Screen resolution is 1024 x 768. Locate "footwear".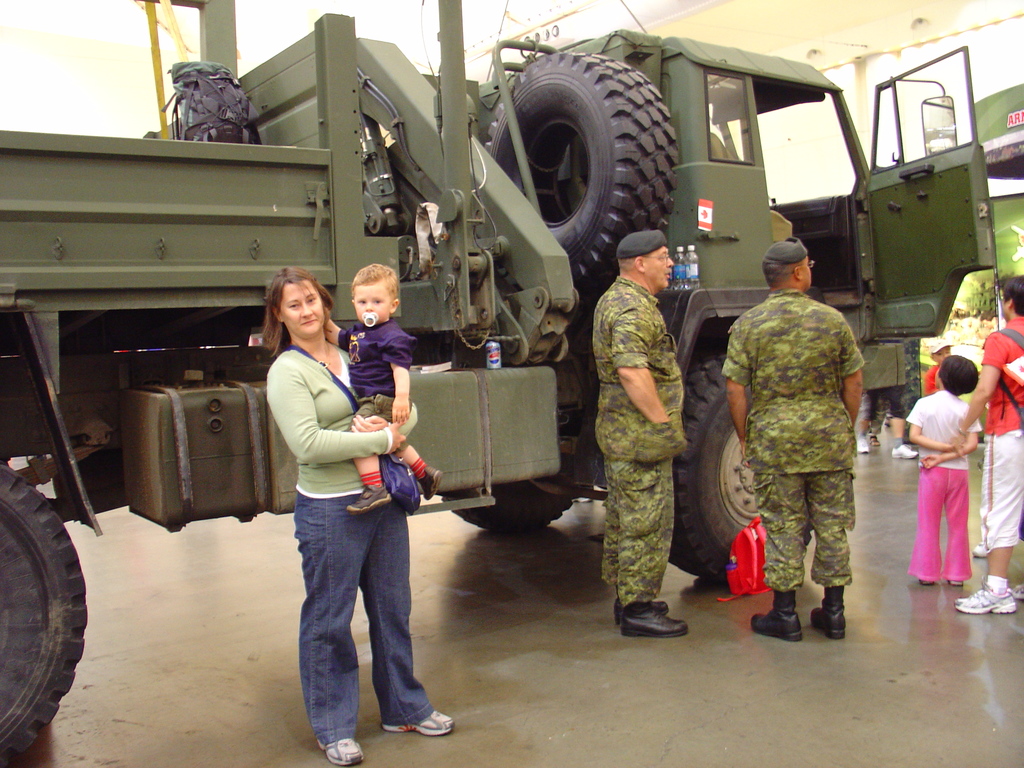
bbox=(345, 480, 392, 513).
